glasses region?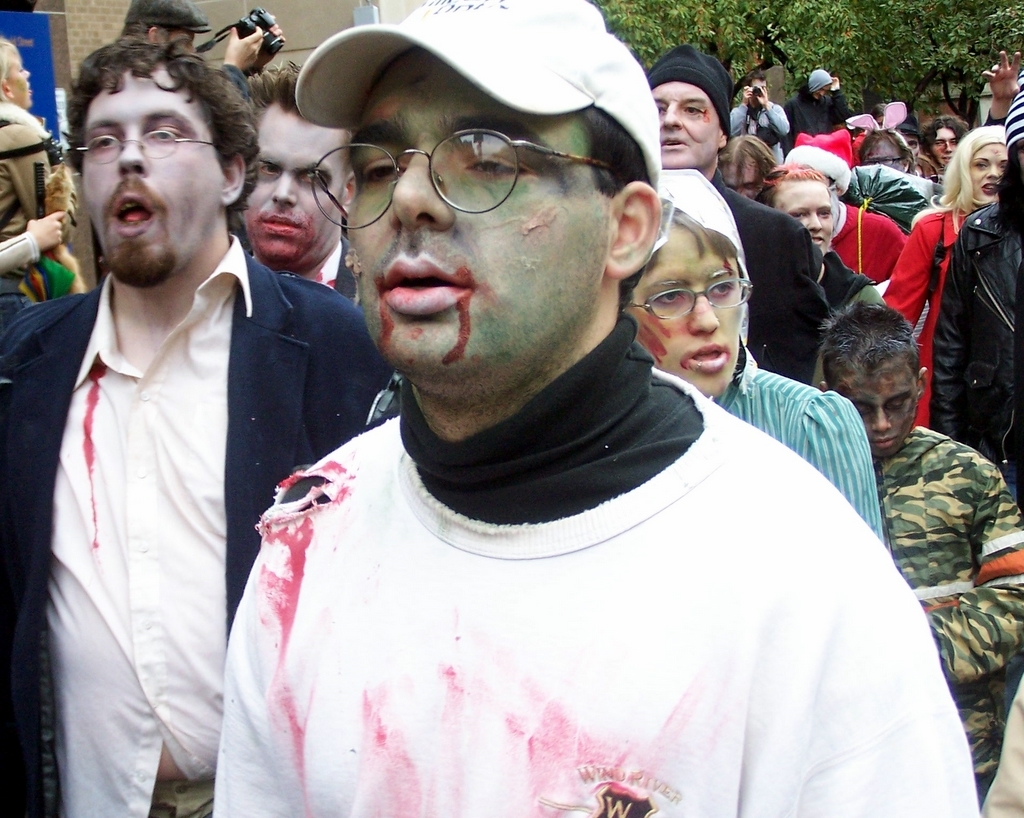
(left=626, top=277, right=755, bottom=318)
